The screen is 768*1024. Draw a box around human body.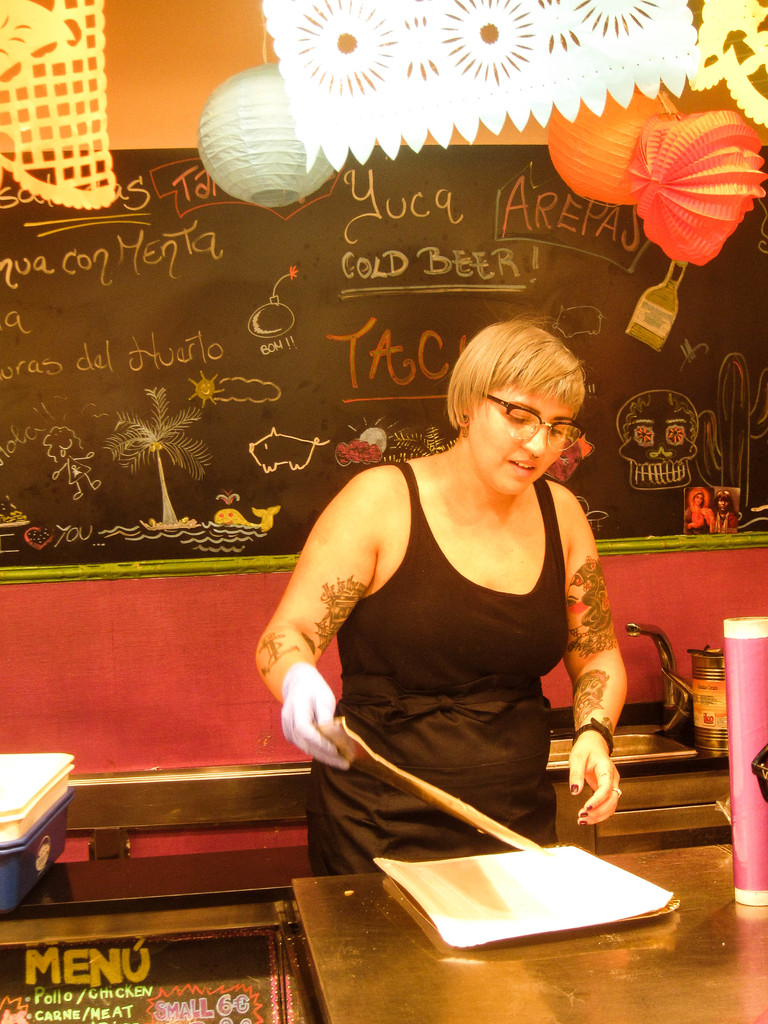
[x1=268, y1=304, x2=643, y2=896].
